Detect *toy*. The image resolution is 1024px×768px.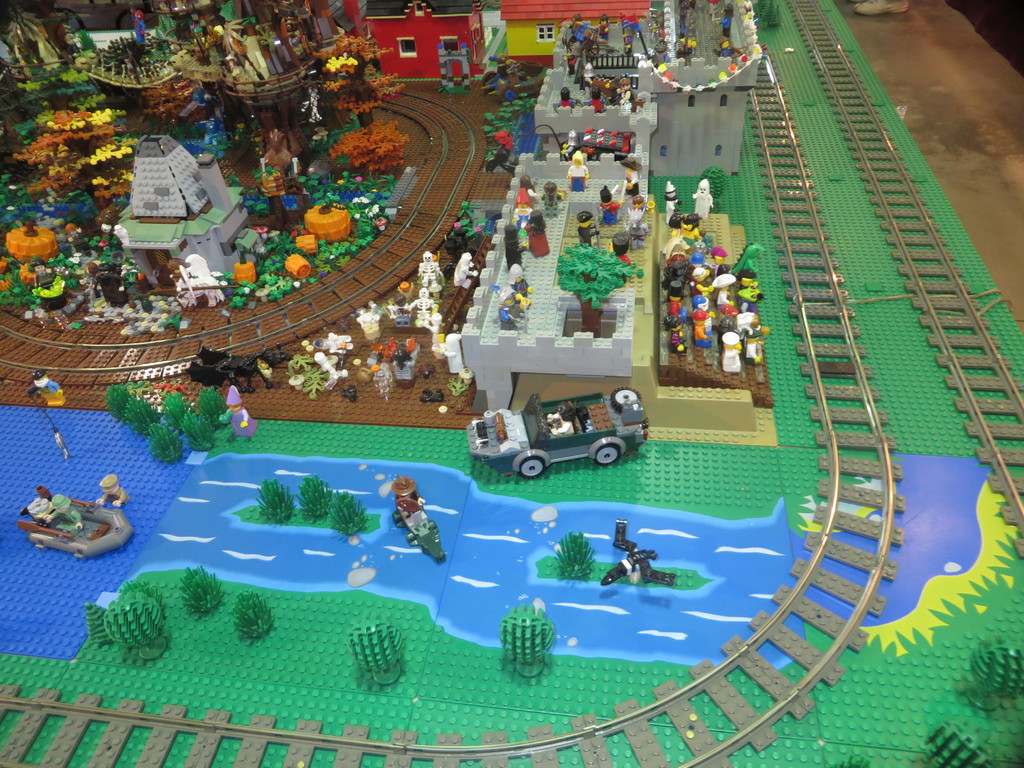
136 8 150 46.
